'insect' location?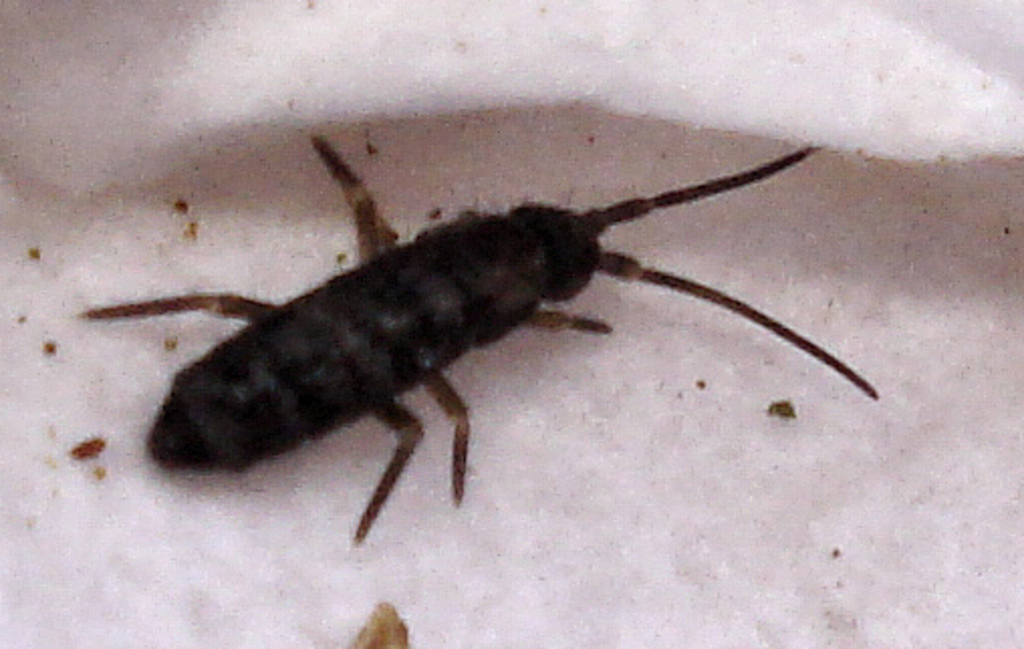
{"left": 83, "top": 127, "right": 881, "bottom": 550}
